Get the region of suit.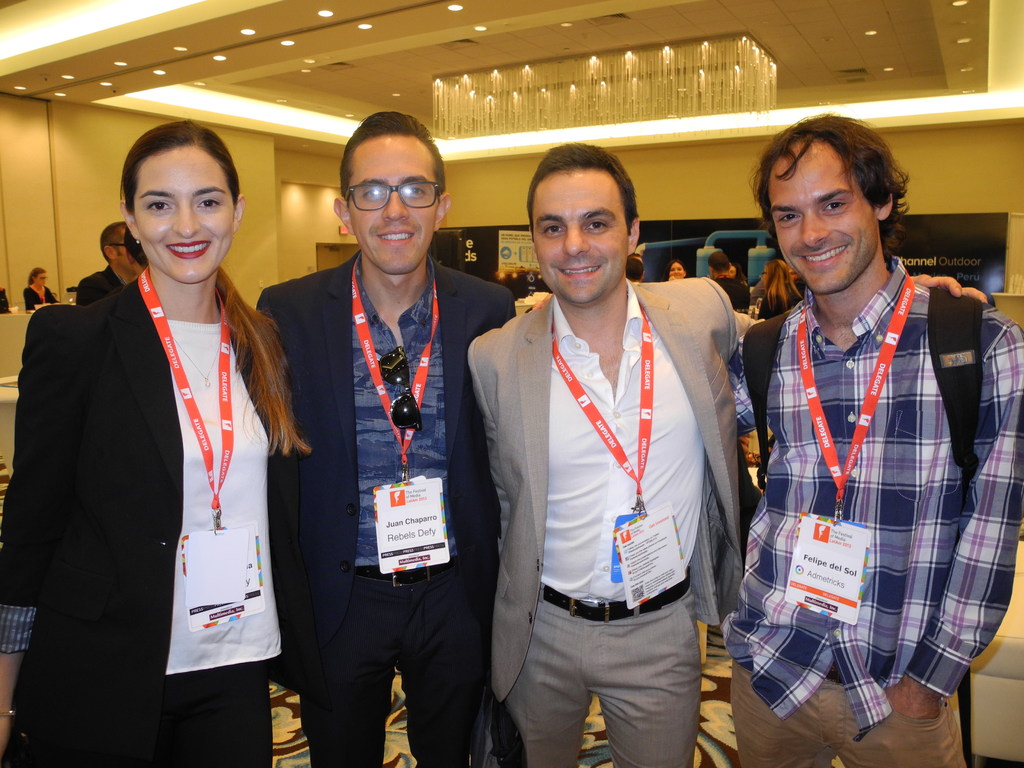
{"x1": 0, "y1": 281, "x2": 303, "y2": 765}.
